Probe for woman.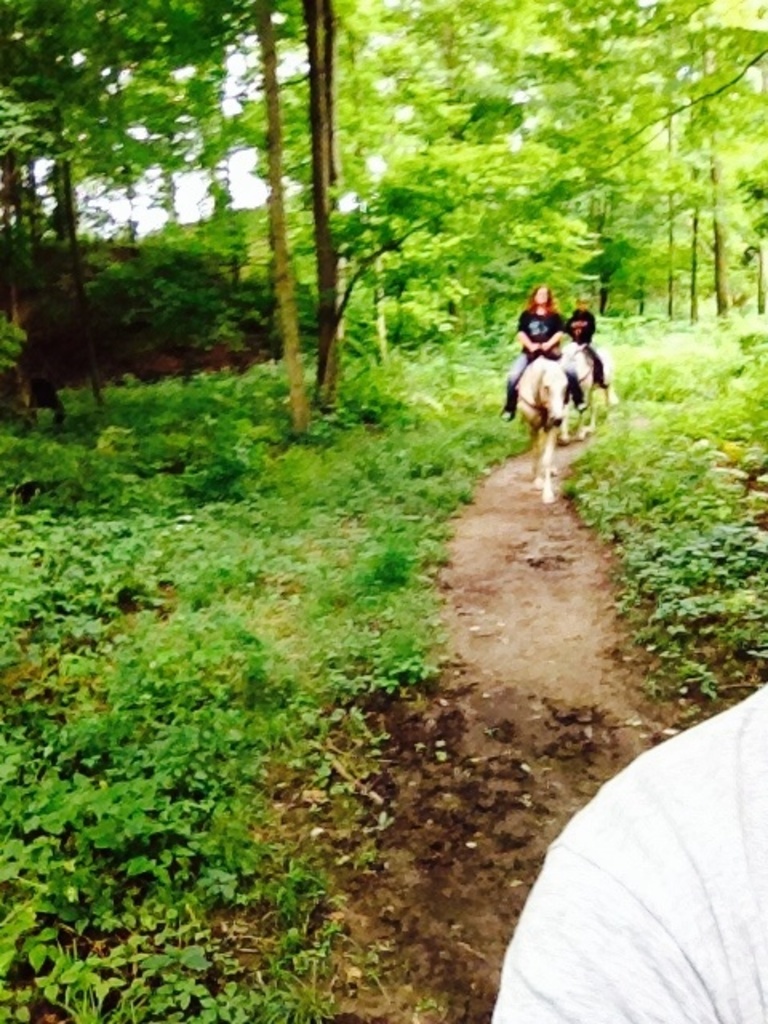
Probe result: 499/288/574/424.
